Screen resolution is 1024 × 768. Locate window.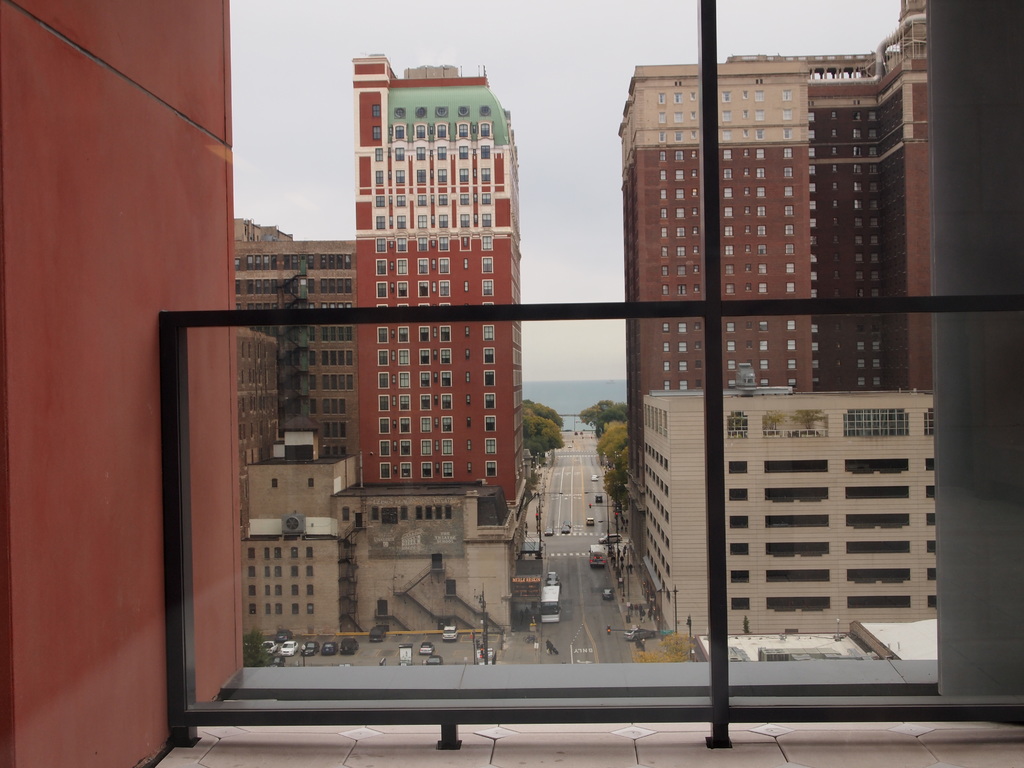
756:148:764:160.
